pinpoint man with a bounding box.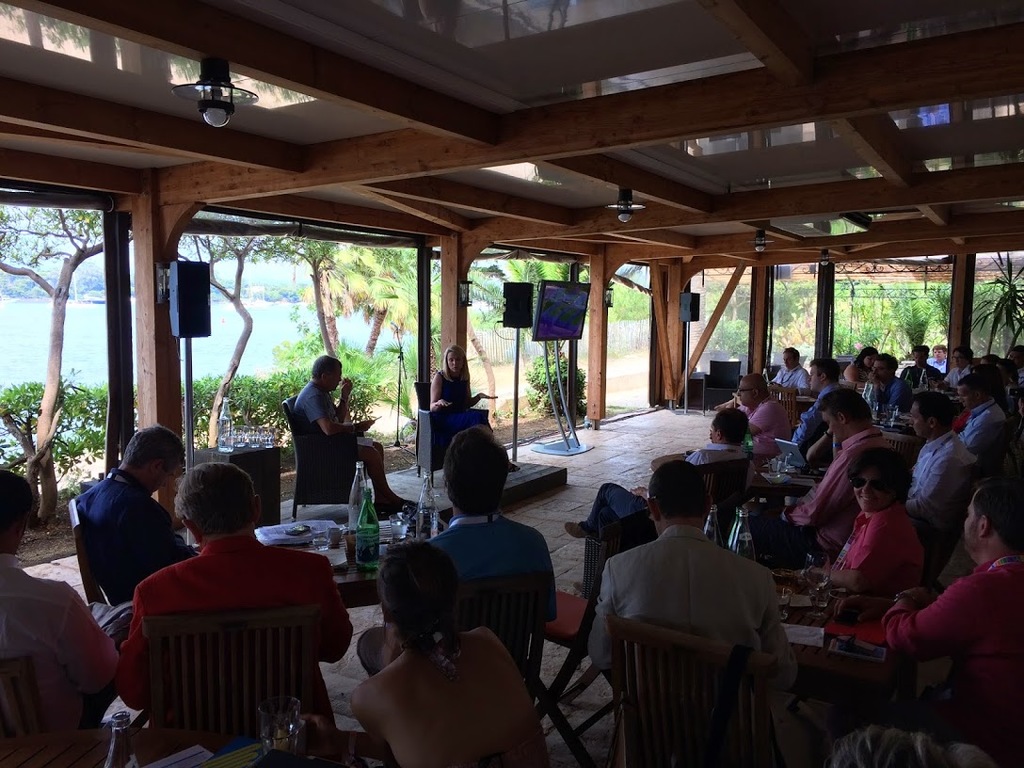
locate(724, 373, 787, 458).
